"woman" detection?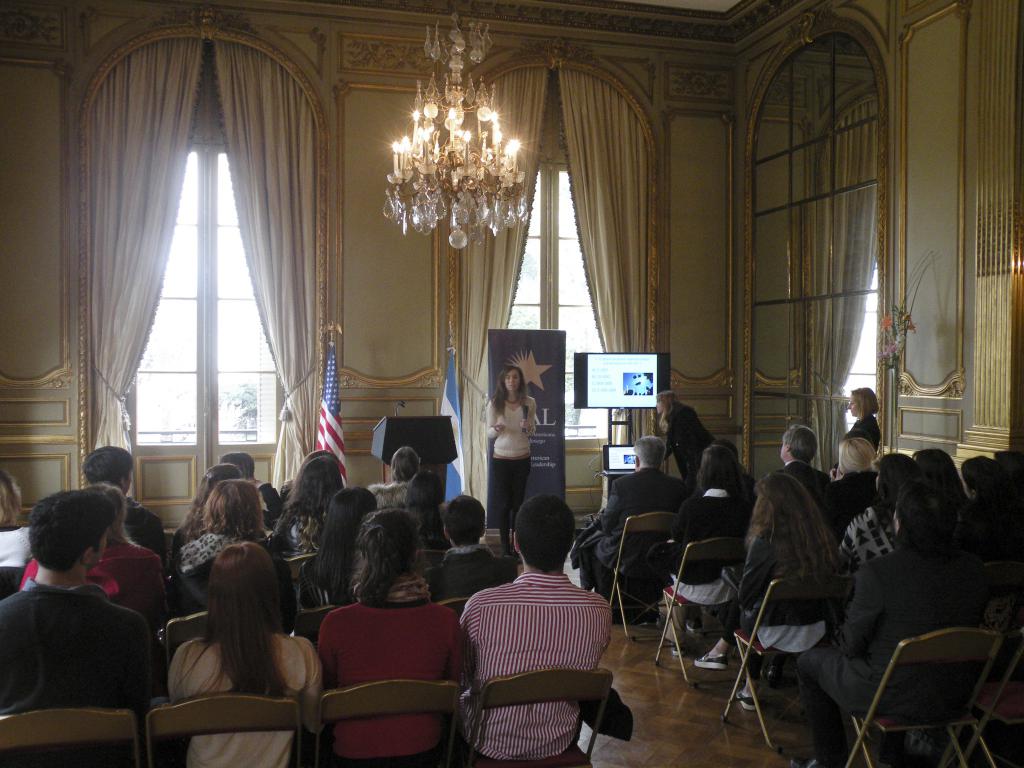
locate(488, 361, 552, 556)
